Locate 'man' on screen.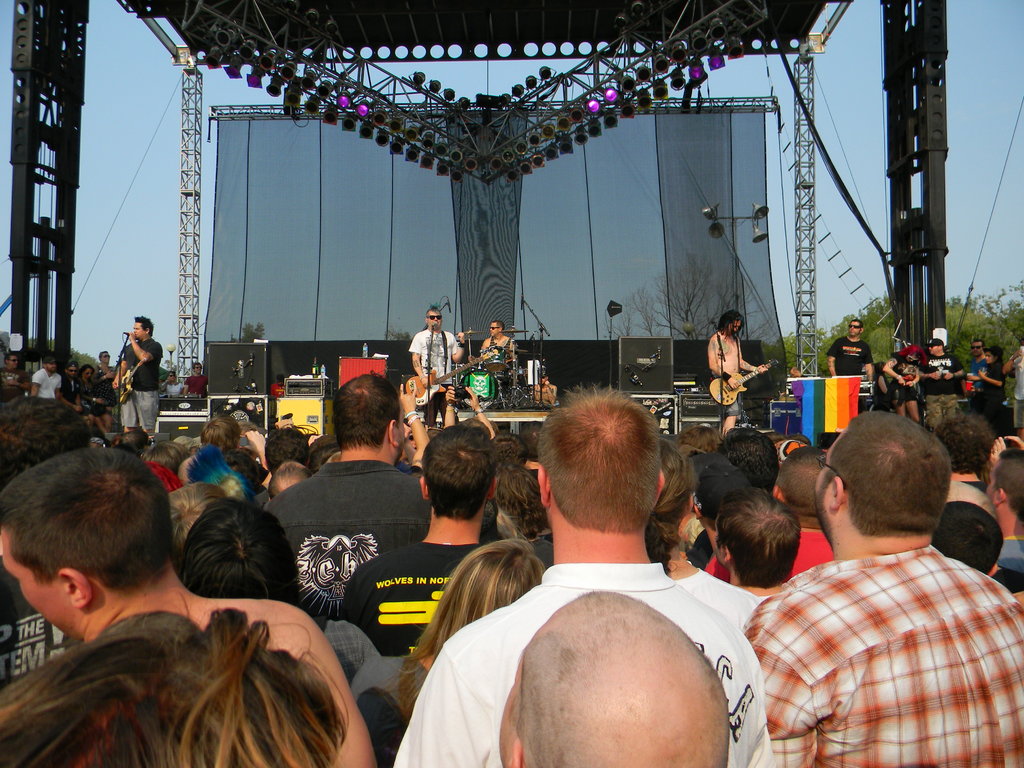
On screen at 707 486 796 602.
